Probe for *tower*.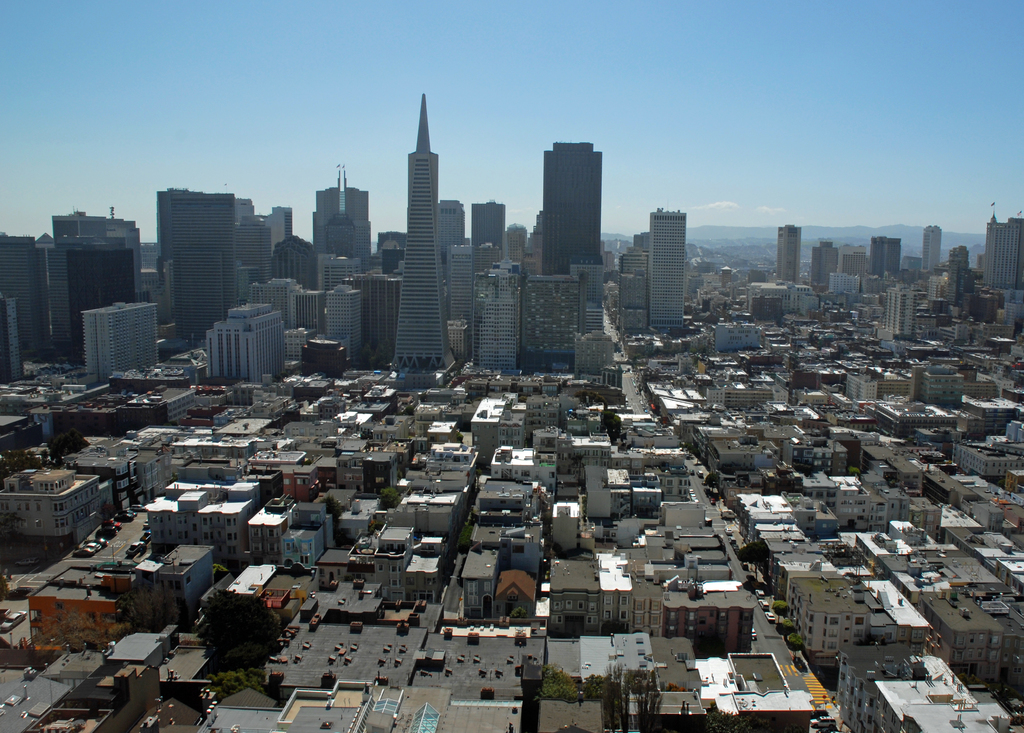
Probe result: {"left": 172, "top": 196, "right": 241, "bottom": 338}.
